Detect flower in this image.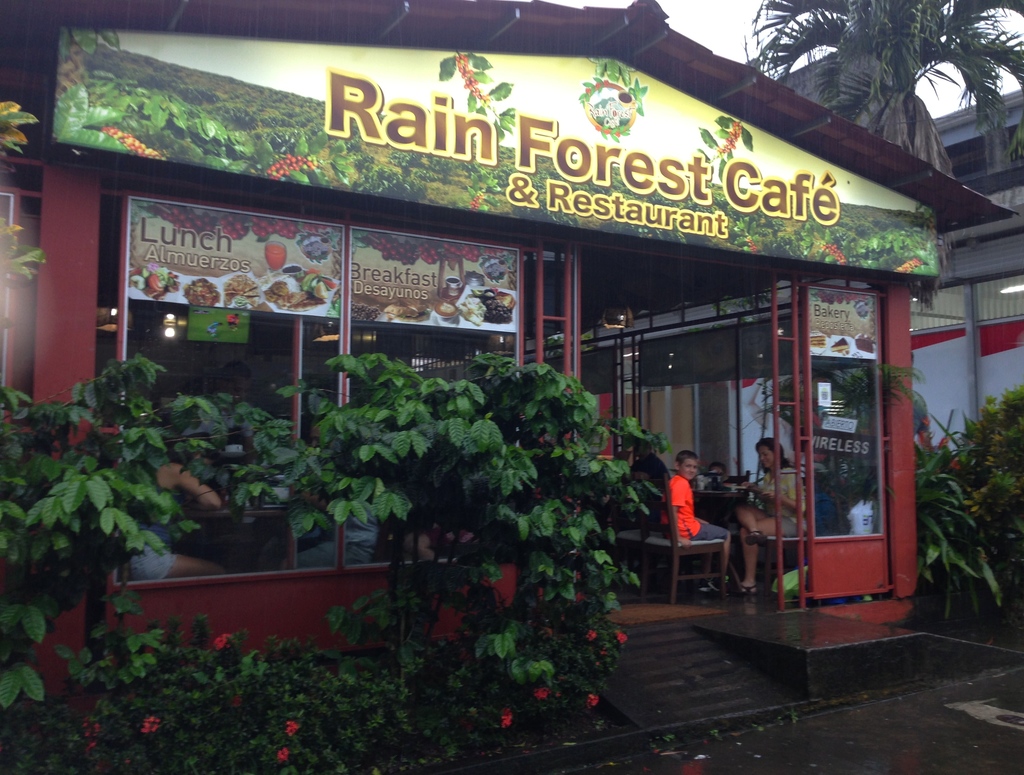
Detection: 273:746:290:765.
